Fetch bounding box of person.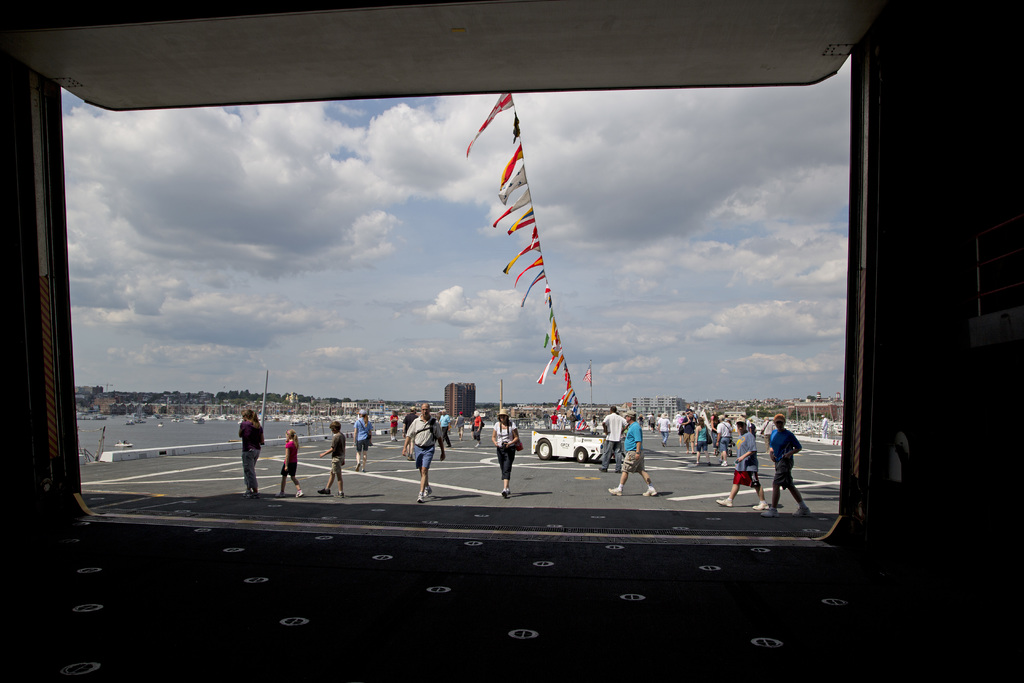
Bbox: detection(455, 411, 465, 440).
